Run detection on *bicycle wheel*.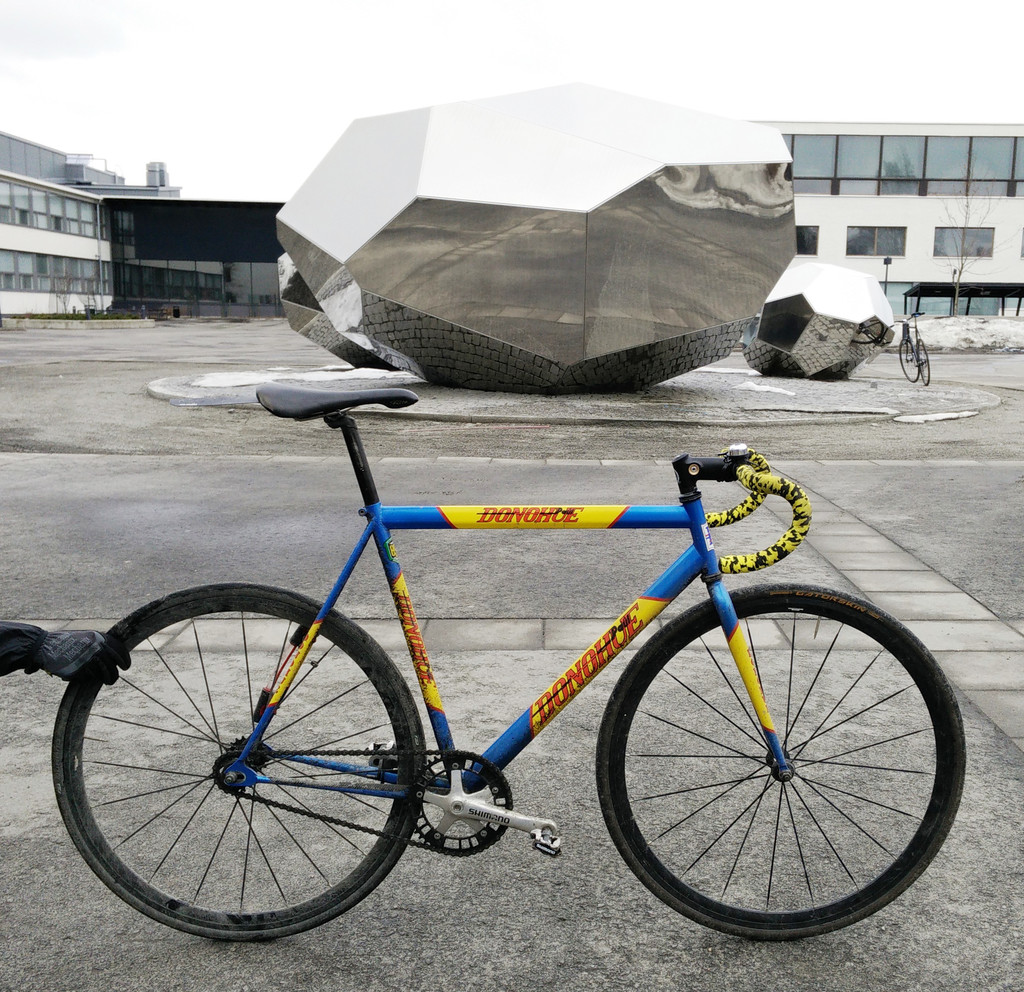
Result: (49, 580, 430, 943).
